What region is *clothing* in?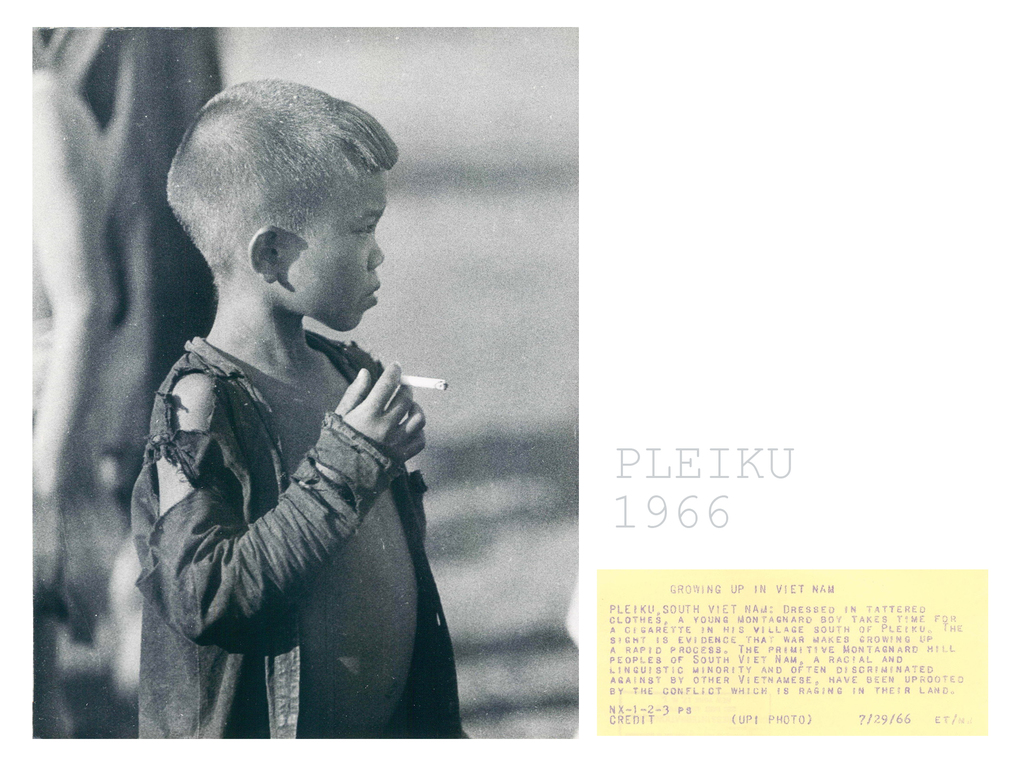
detection(116, 216, 449, 747).
